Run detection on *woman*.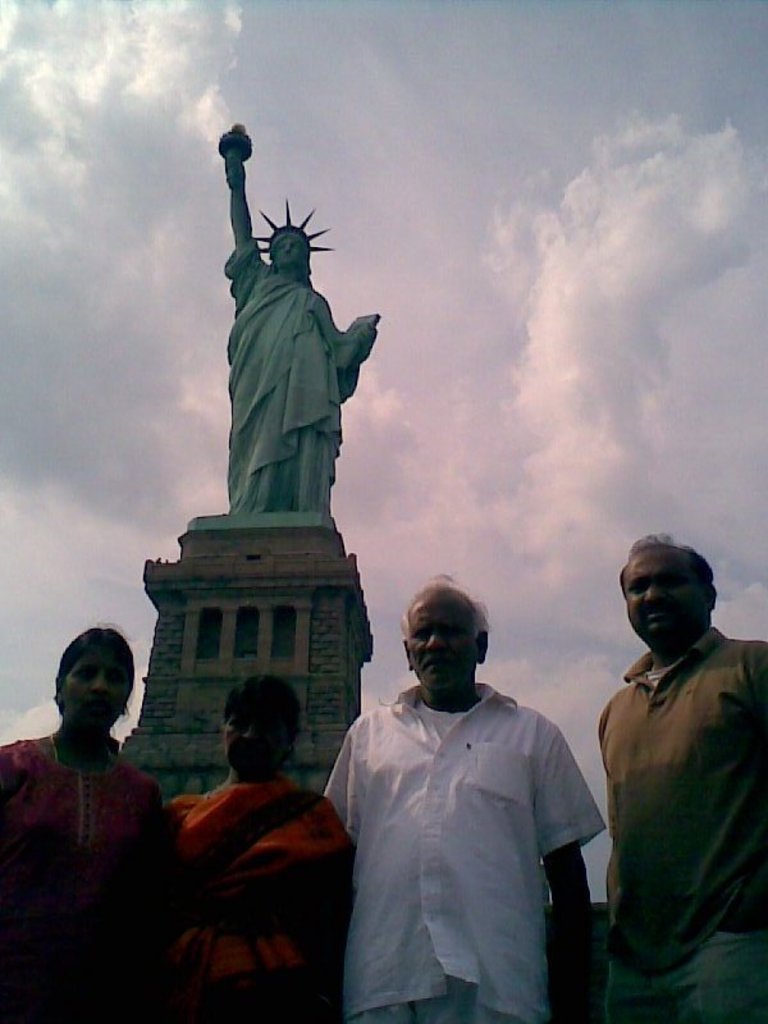
Result: Rect(154, 669, 351, 1023).
